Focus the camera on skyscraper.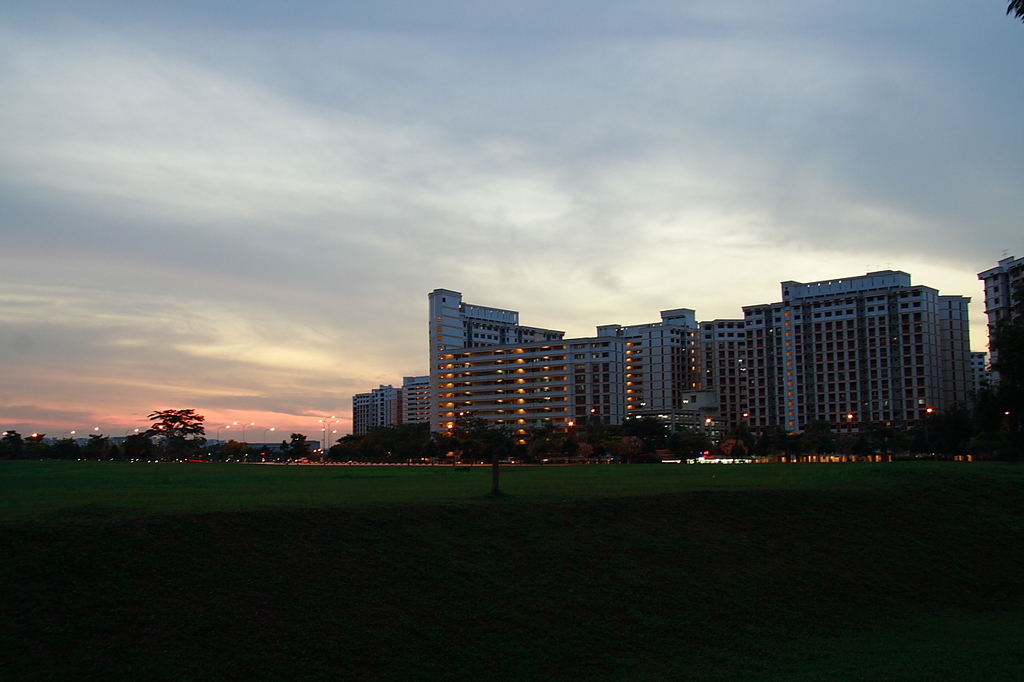
Focus region: [x1=614, y1=307, x2=702, y2=417].
